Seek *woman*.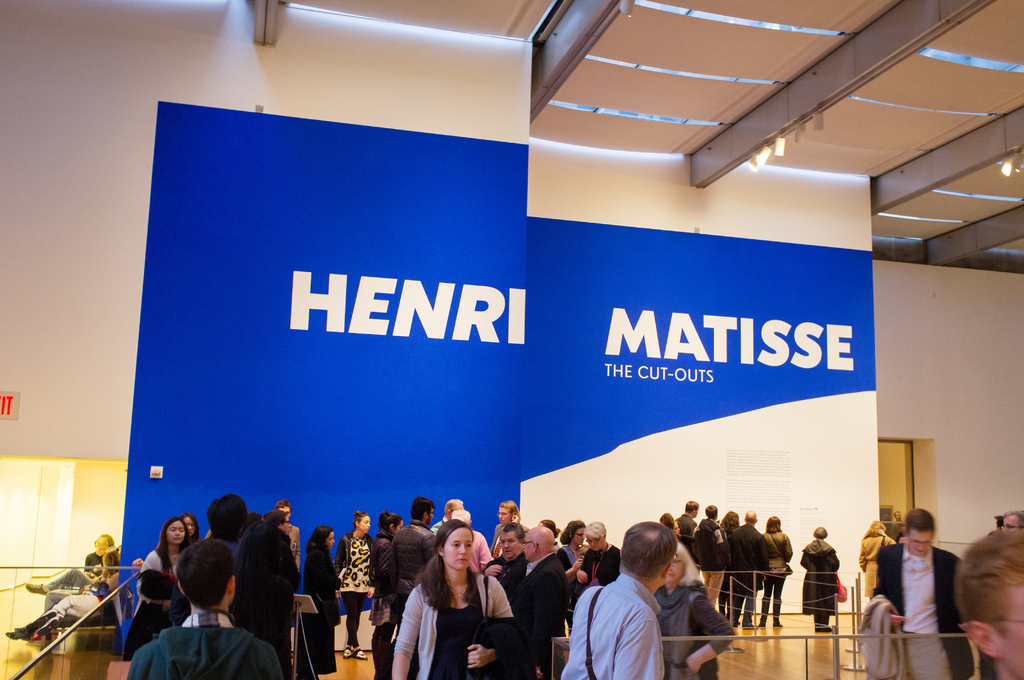
locate(577, 521, 621, 588).
